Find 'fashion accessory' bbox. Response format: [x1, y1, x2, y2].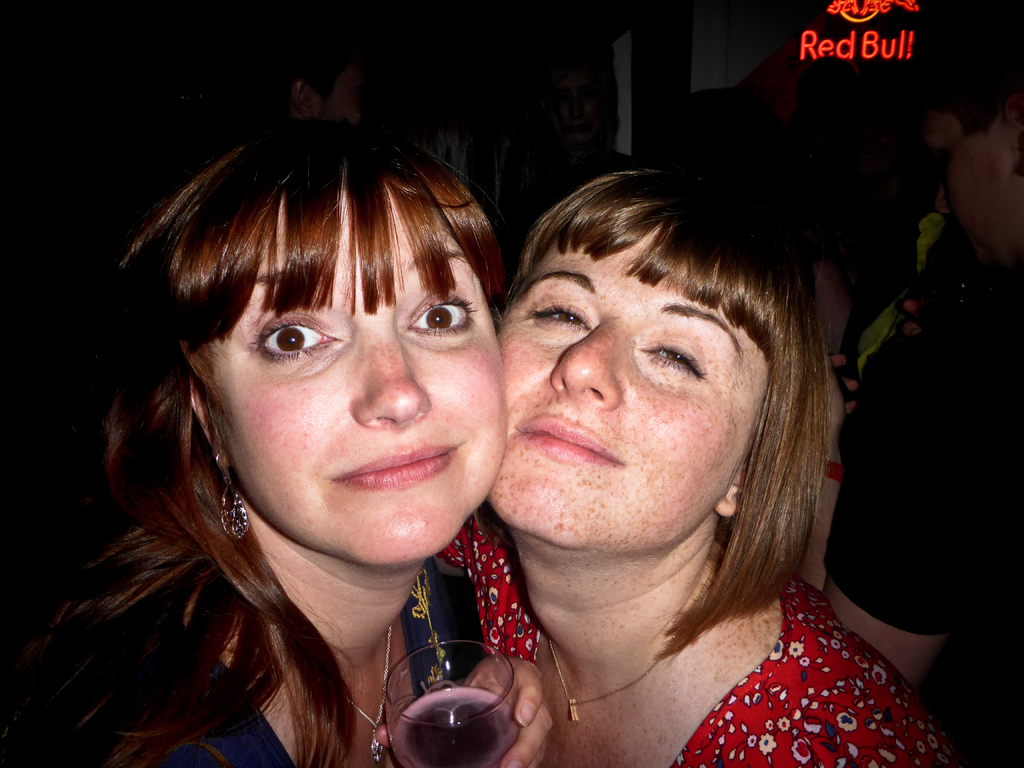
[550, 628, 680, 723].
